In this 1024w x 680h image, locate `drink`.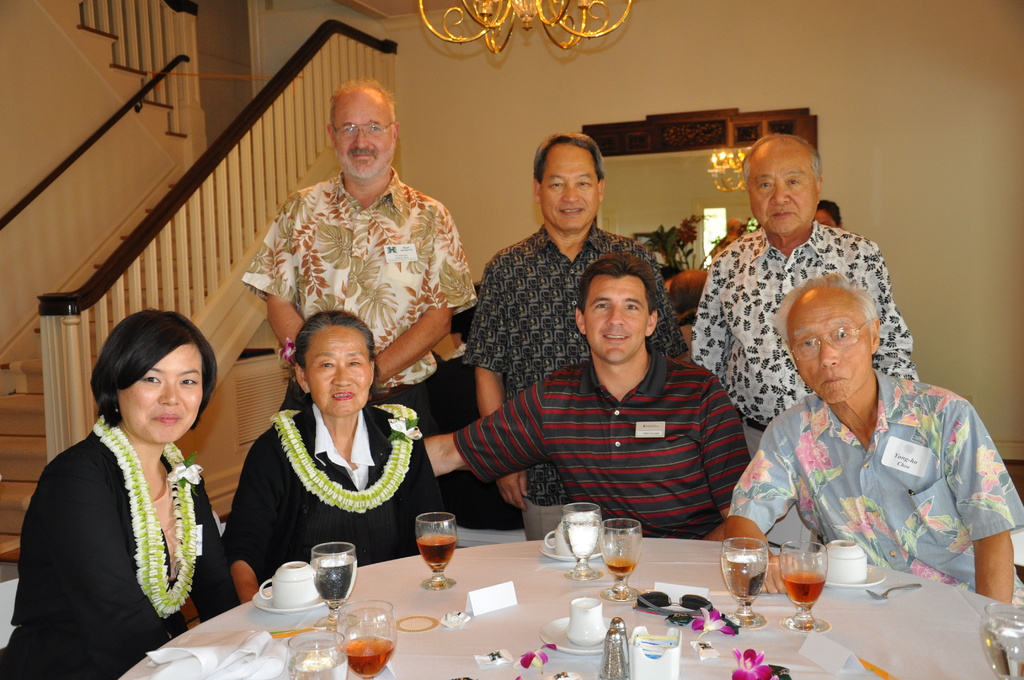
Bounding box: box=[413, 534, 454, 571].
